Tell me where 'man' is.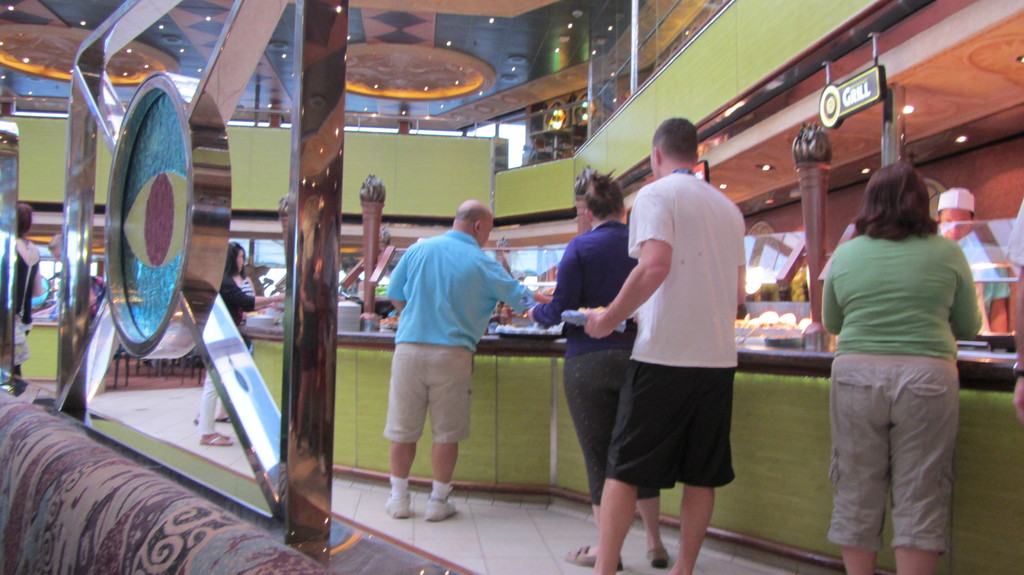
'man' is at crop(933, 186, 1009, 332).
